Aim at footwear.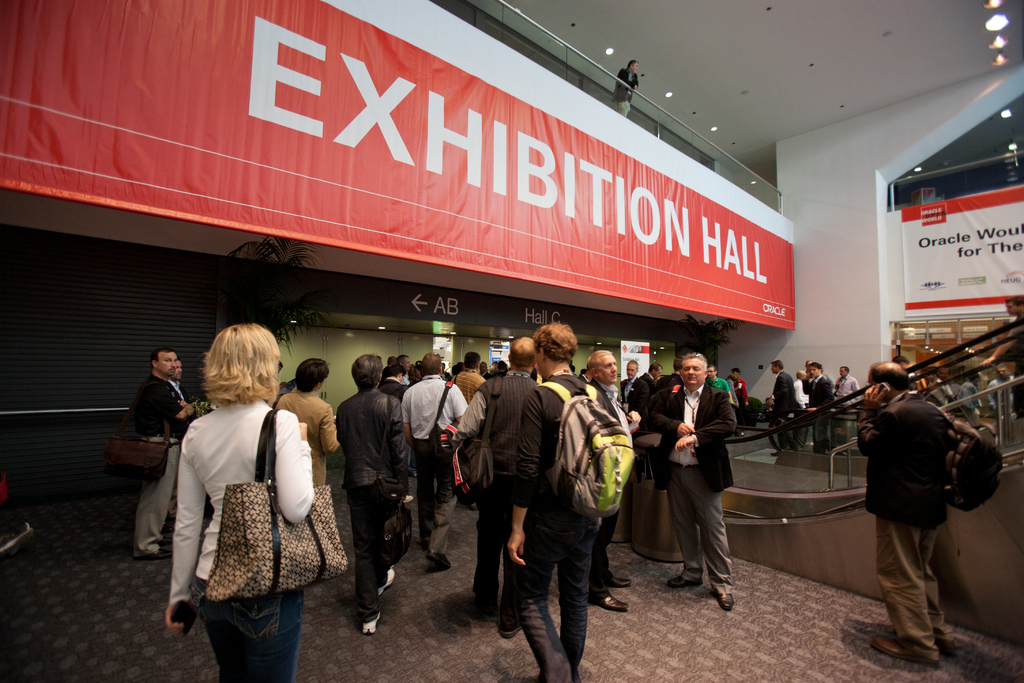
Aimed at pyautogui.locateOnScreen(364, 613, 379, 634).
